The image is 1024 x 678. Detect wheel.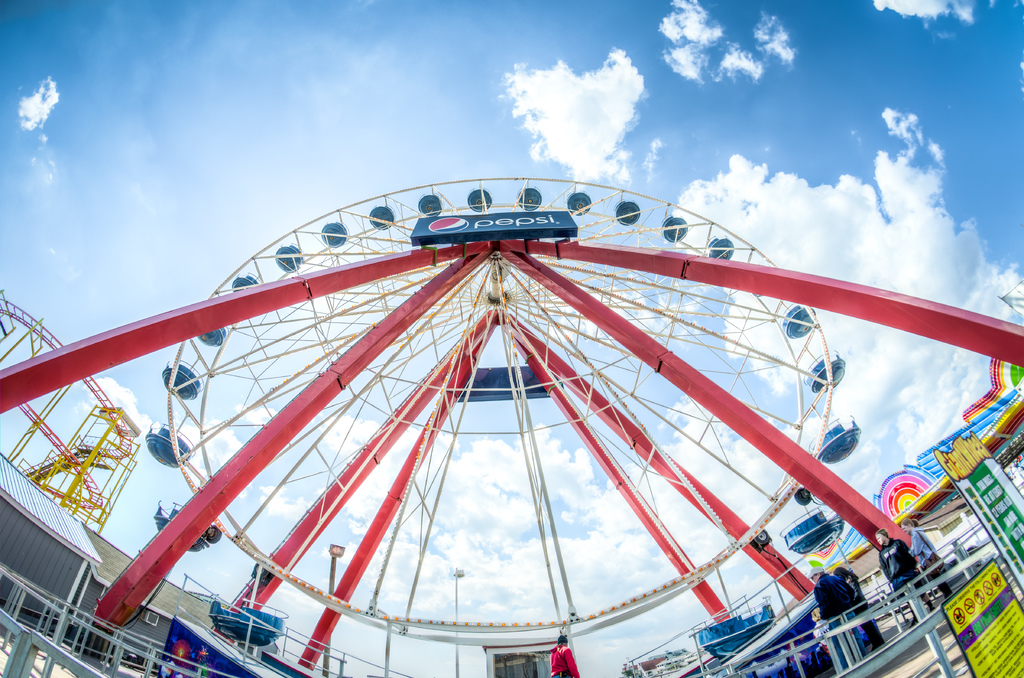
Detection: (140,168,916,665).
